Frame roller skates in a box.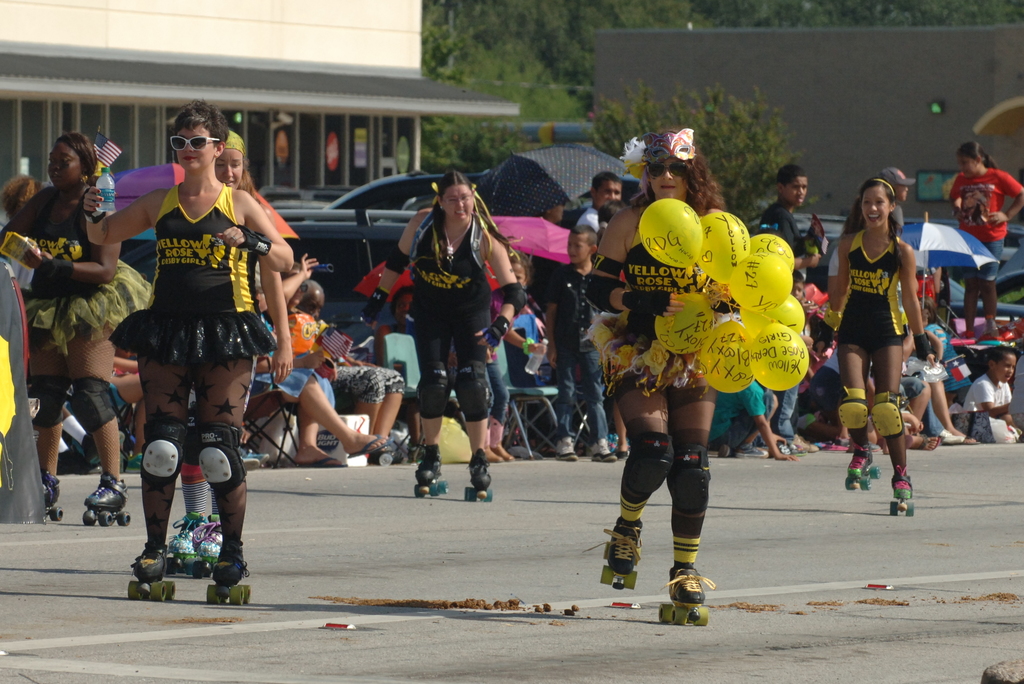
detection(887, 466, 917, 518).
